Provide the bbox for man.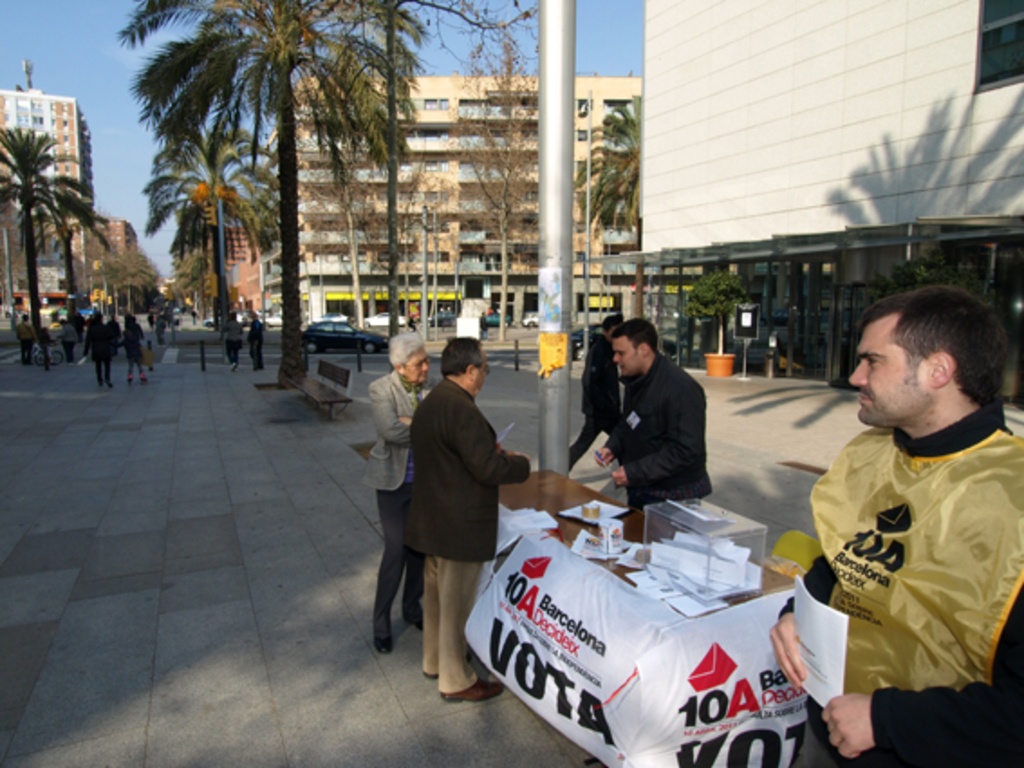
[left=766, top=282, right=1022, bottom=766].
